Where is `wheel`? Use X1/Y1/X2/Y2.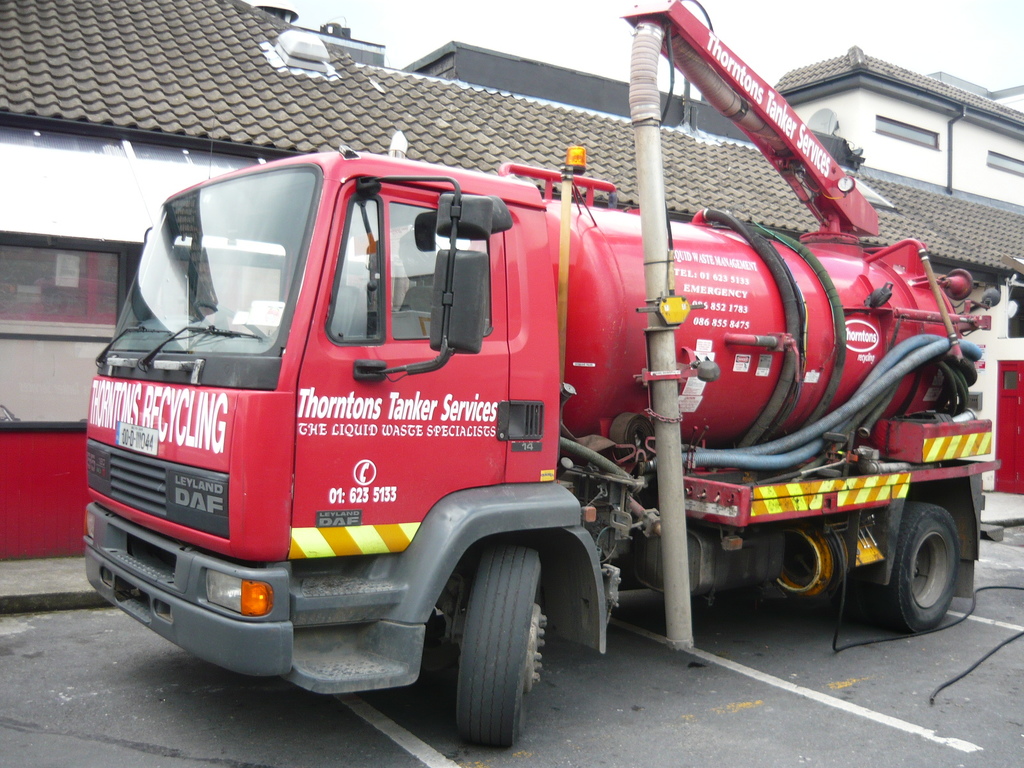
876/511/959/635.
